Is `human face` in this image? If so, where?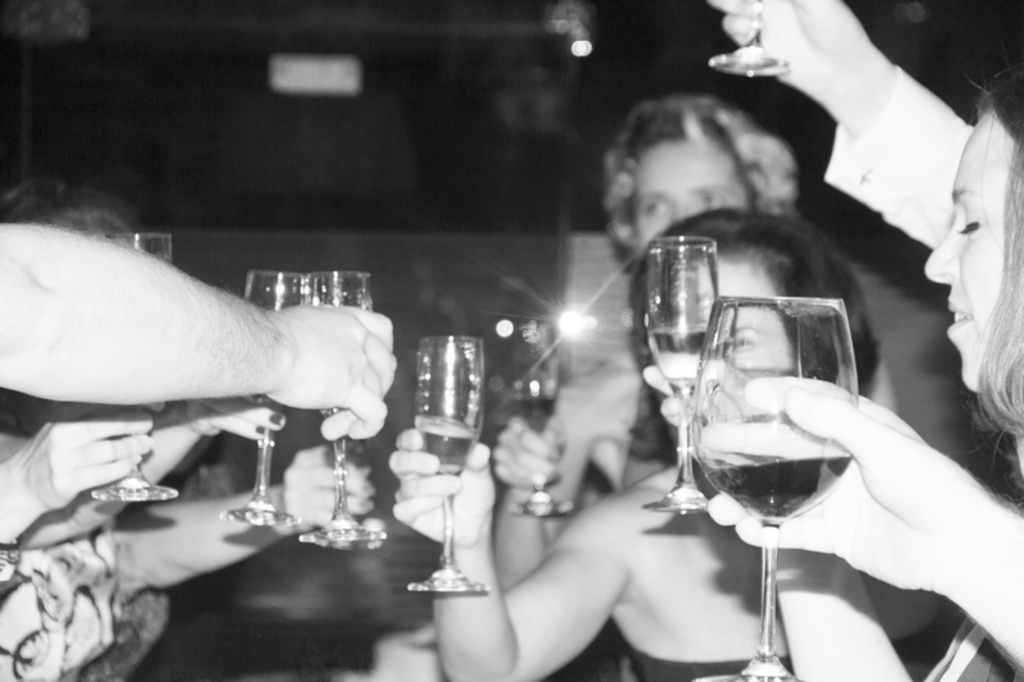
Yes, at select_region(929, 105, 1004, 385).
